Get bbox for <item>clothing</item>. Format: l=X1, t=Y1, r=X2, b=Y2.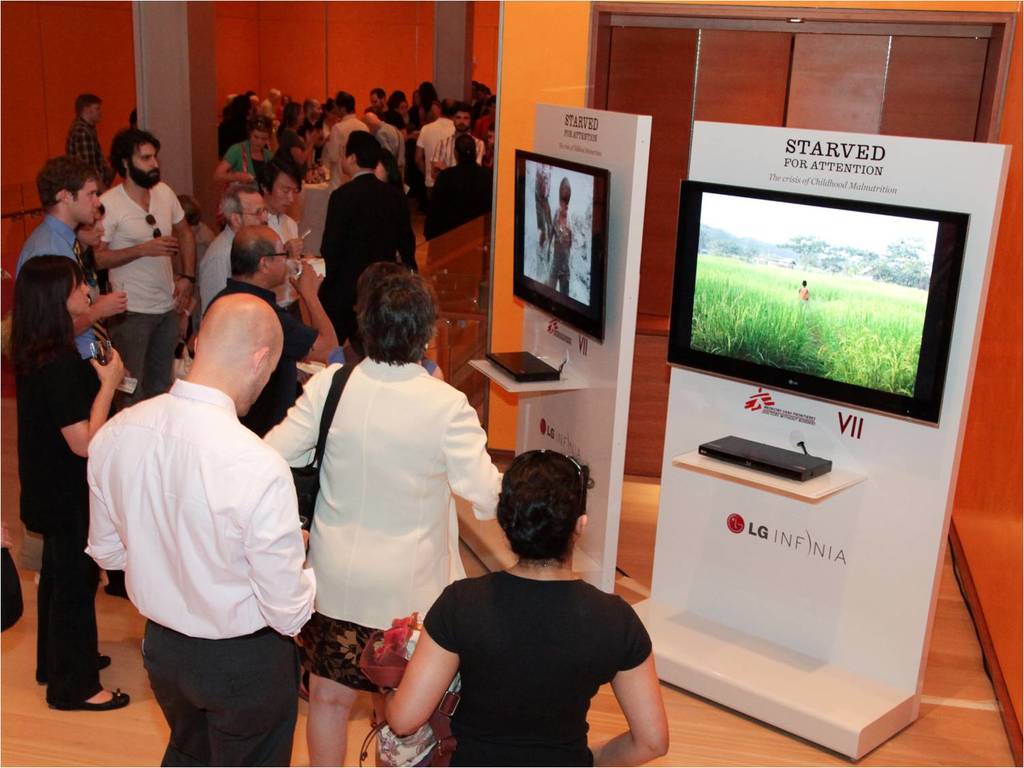
l=295, t=114, r=327, b=159.
